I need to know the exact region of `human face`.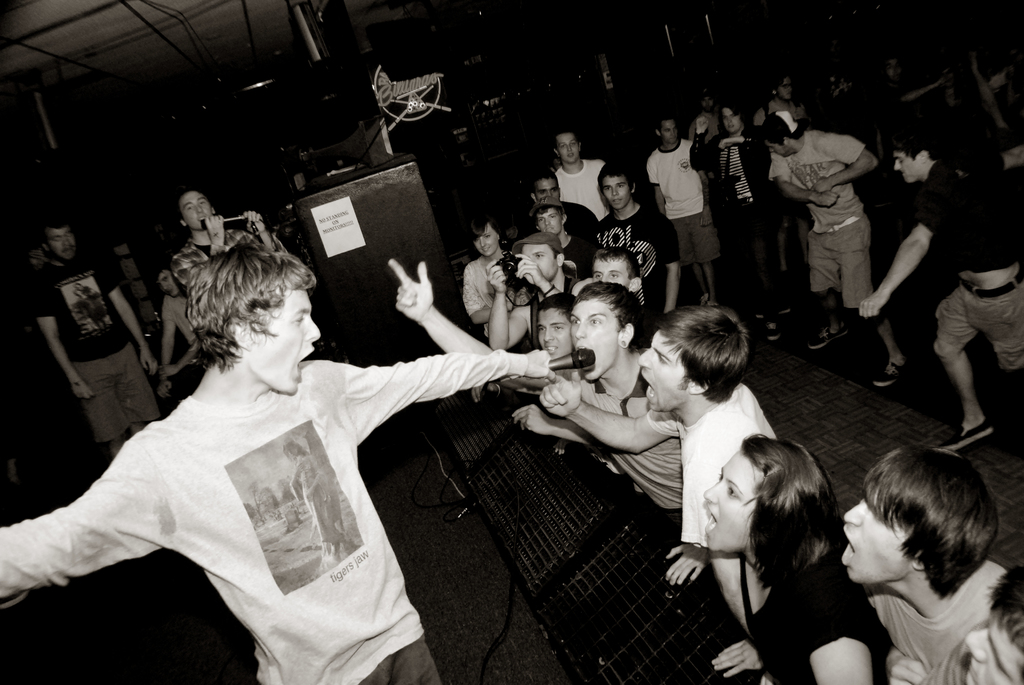
Region: x1=47 y1=230 x2=78 y2=257.
